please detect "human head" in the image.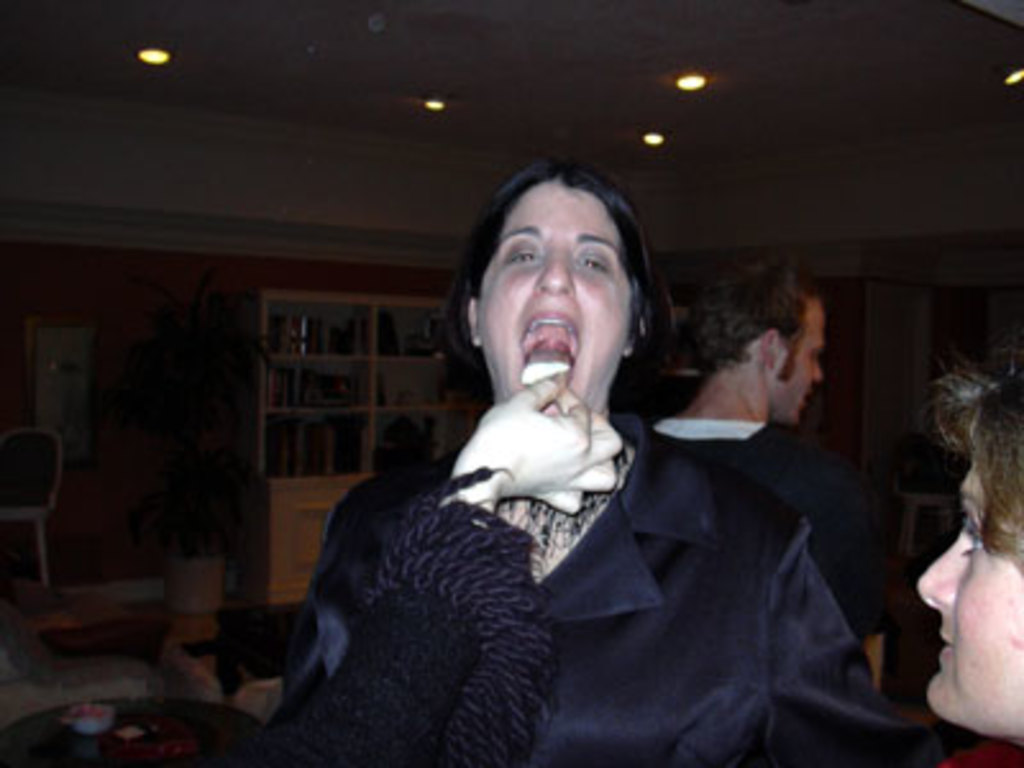
[911, 351, 1021, 755].
